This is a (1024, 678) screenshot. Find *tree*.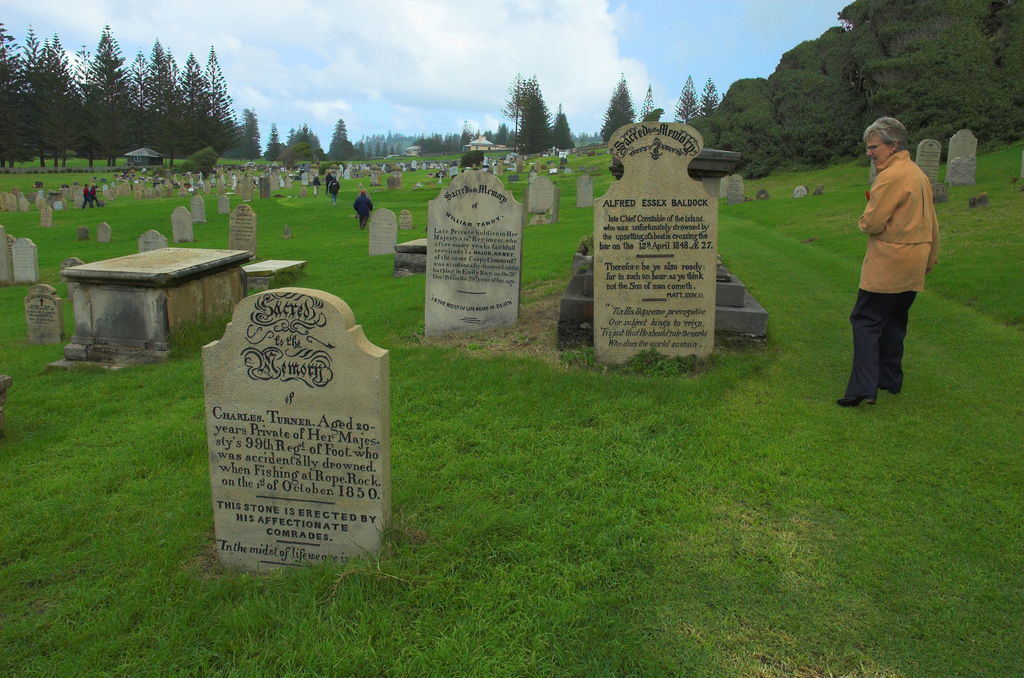
Bounding box: box(599, 74, 638, 148).
